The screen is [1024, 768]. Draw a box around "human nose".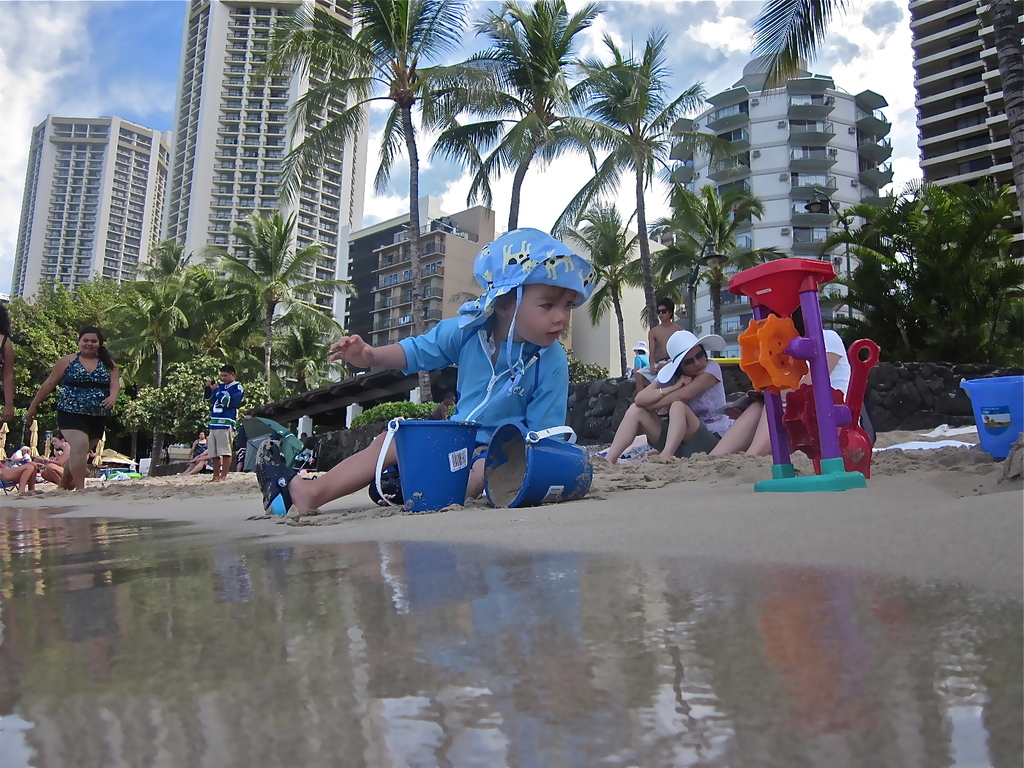
x1=659 y1=310 x2=662 y2=315.
